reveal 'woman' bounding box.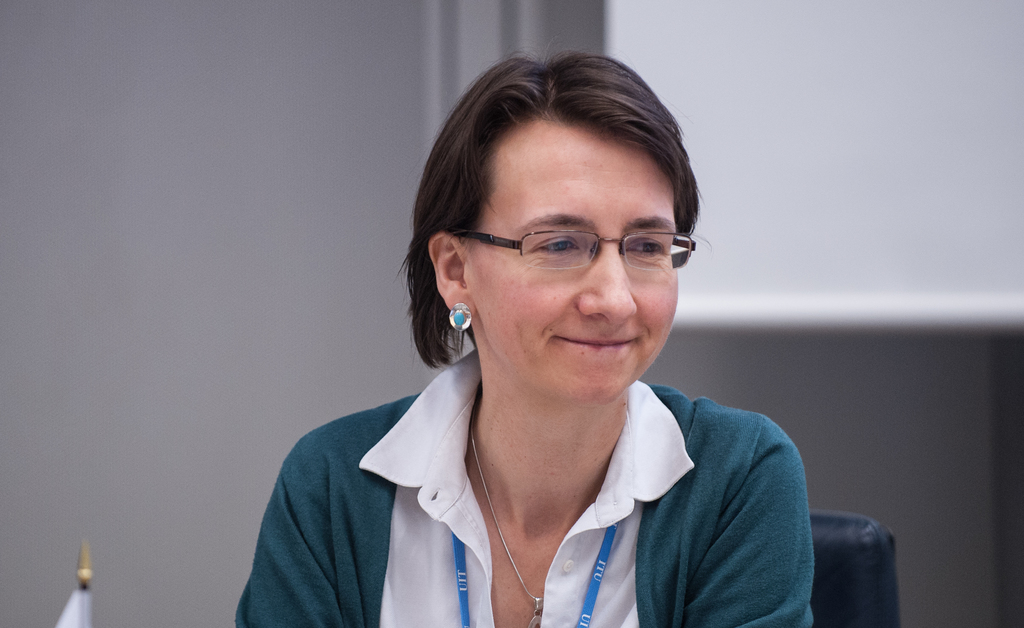
Revealed: bbox(257, 79, 888, 627).
